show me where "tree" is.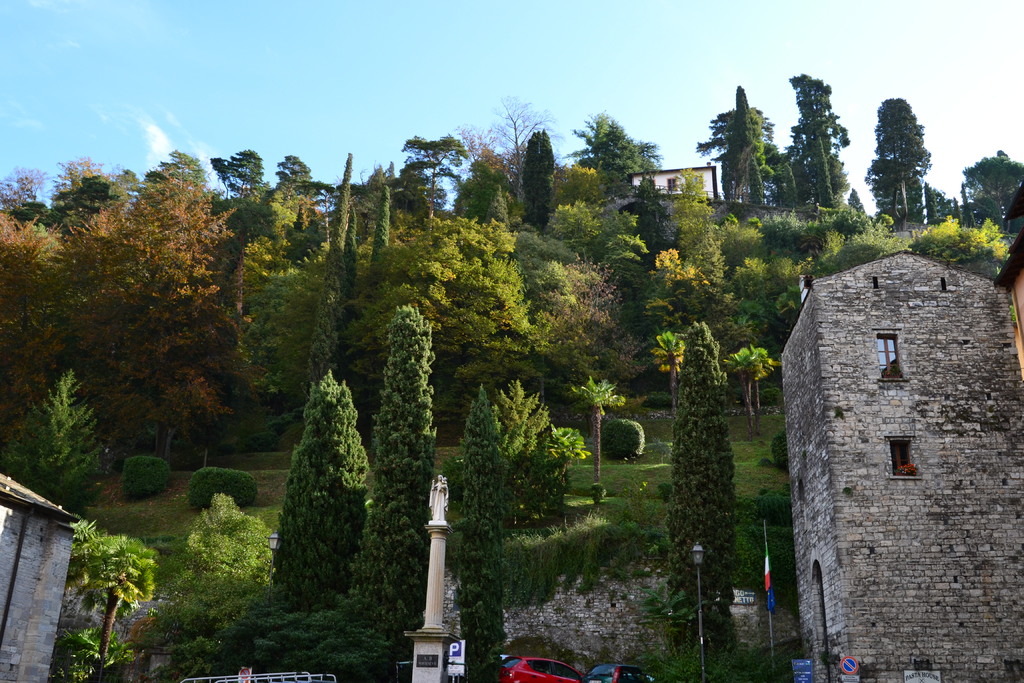
"tree" is at x1=145 y1=476 x2=294 y2=682.
